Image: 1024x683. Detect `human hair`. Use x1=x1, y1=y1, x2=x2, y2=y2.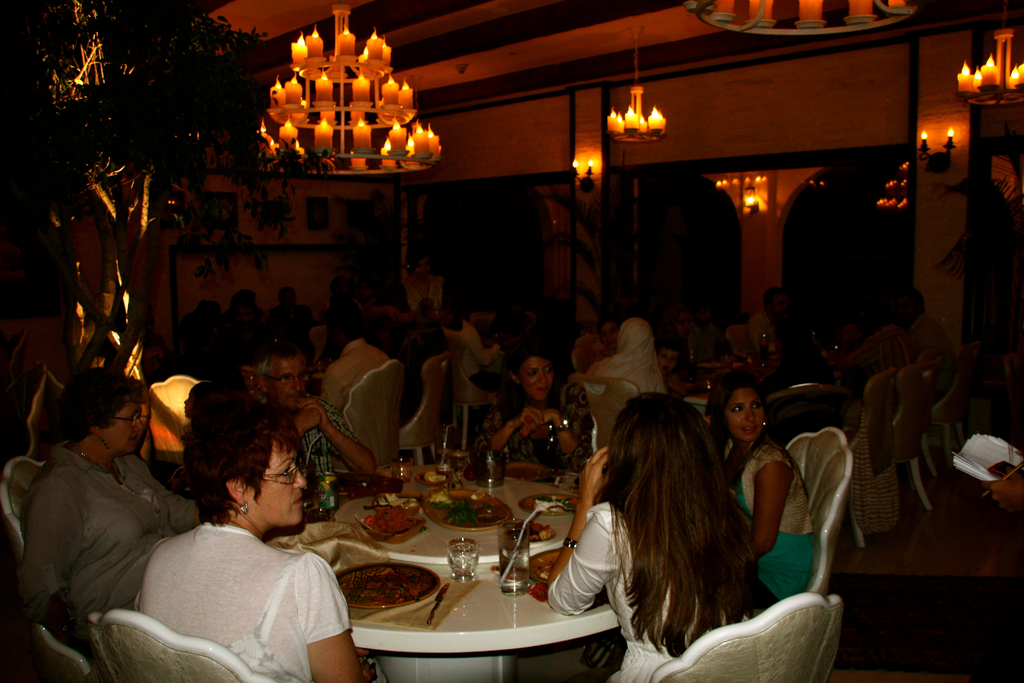
x1=182, y1=397, x2=305, y2=531.
